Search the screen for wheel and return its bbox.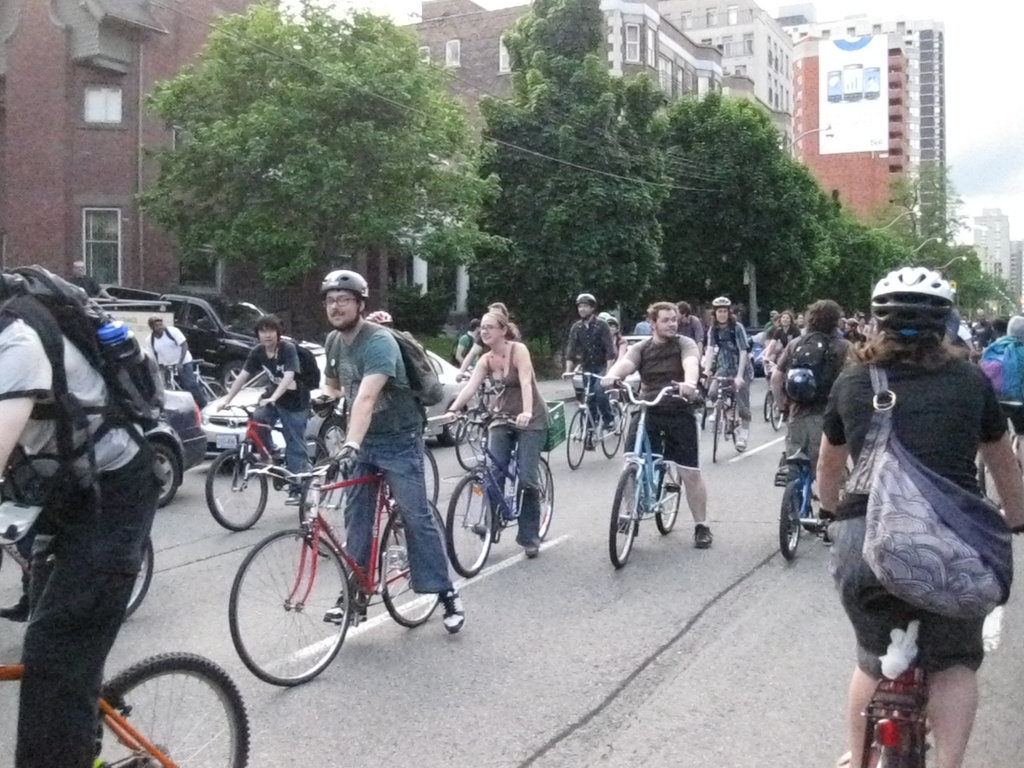
Found: bbox=[153, 442, 177, 510].
